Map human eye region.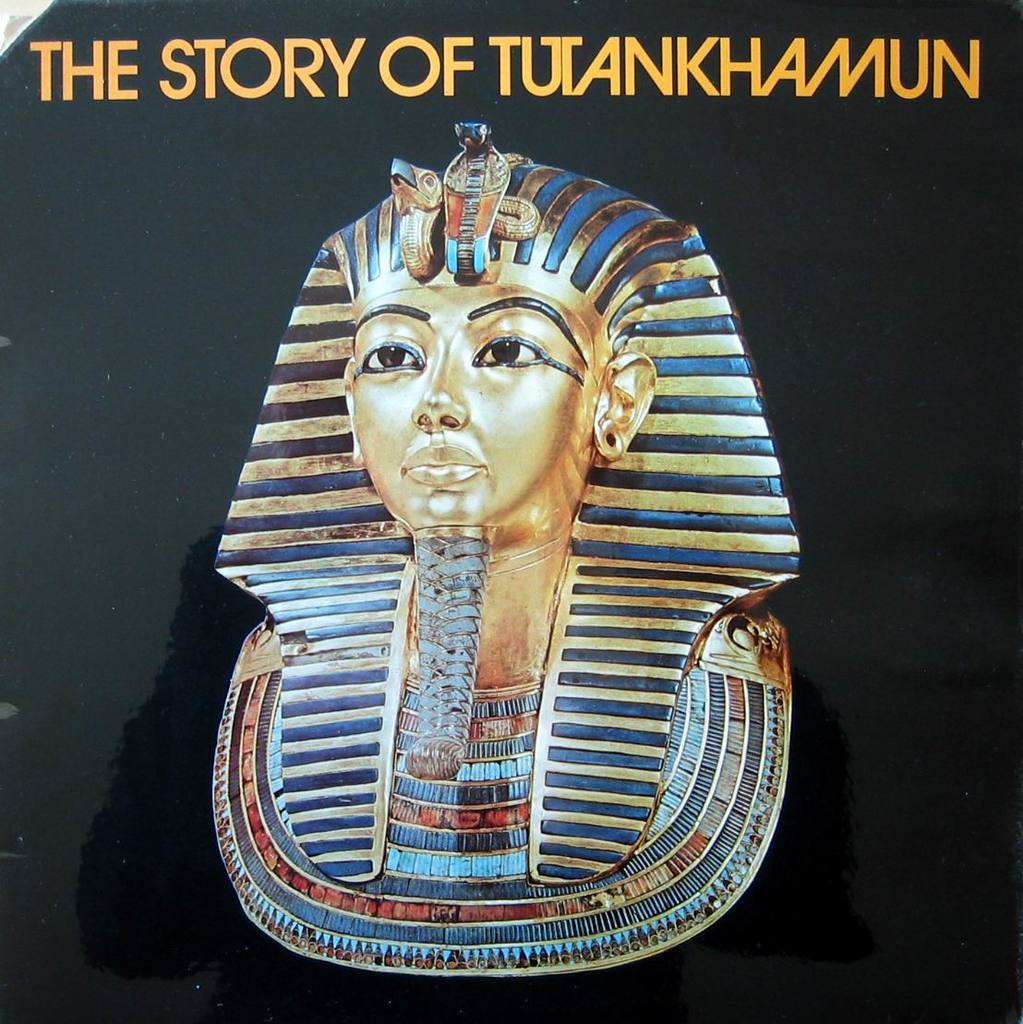
Mapped to <region>464, 326, 539, 378</region>.
